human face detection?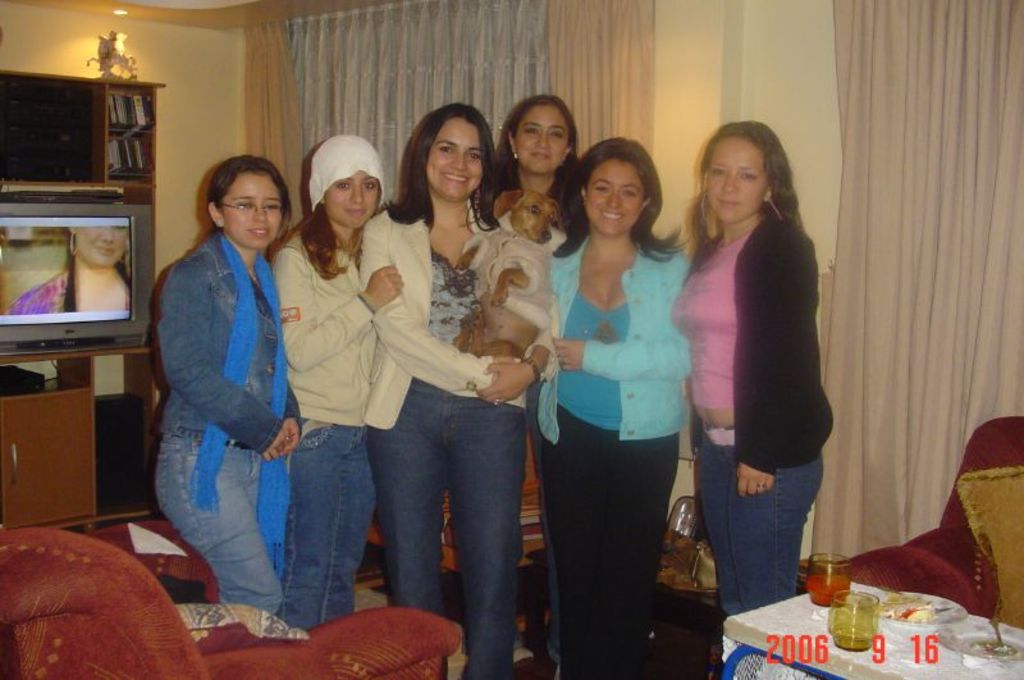
detection(515, 105, 568, 175)
